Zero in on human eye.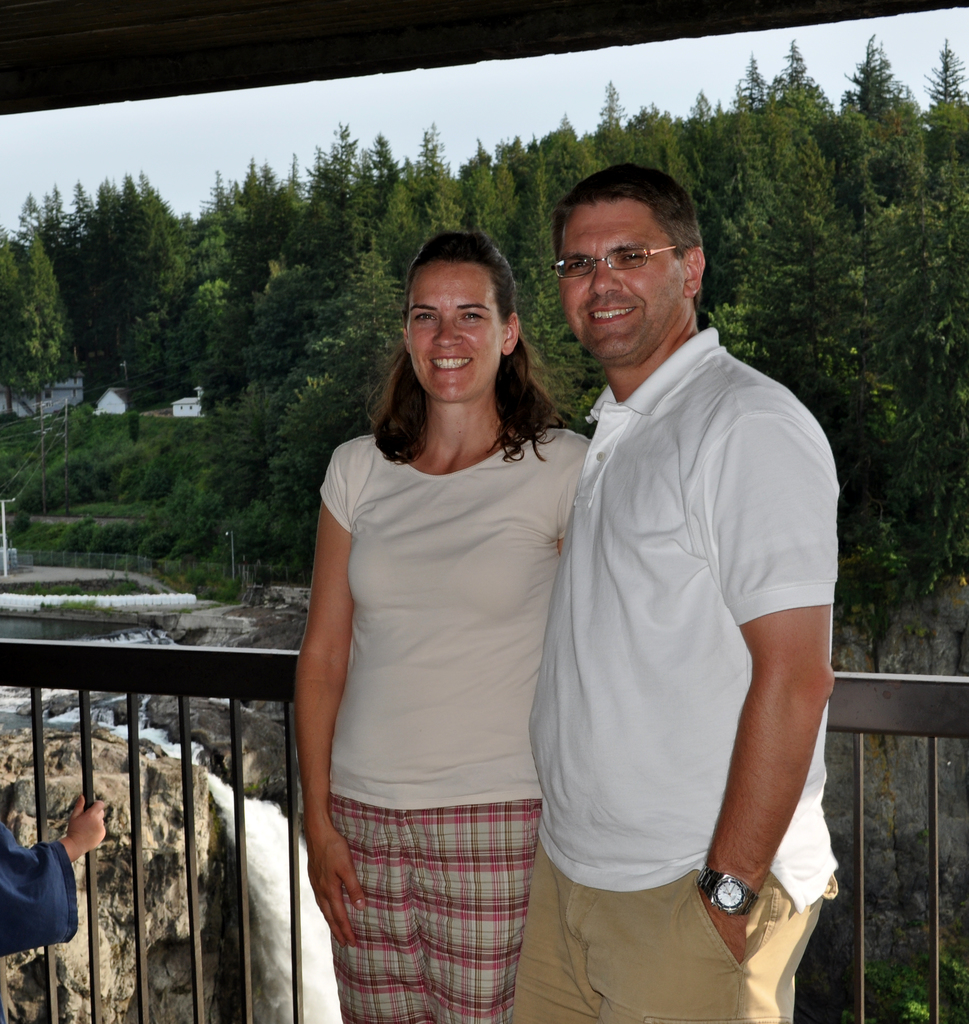
Zeroed in: l=618, t=248, r=651, b=267.
